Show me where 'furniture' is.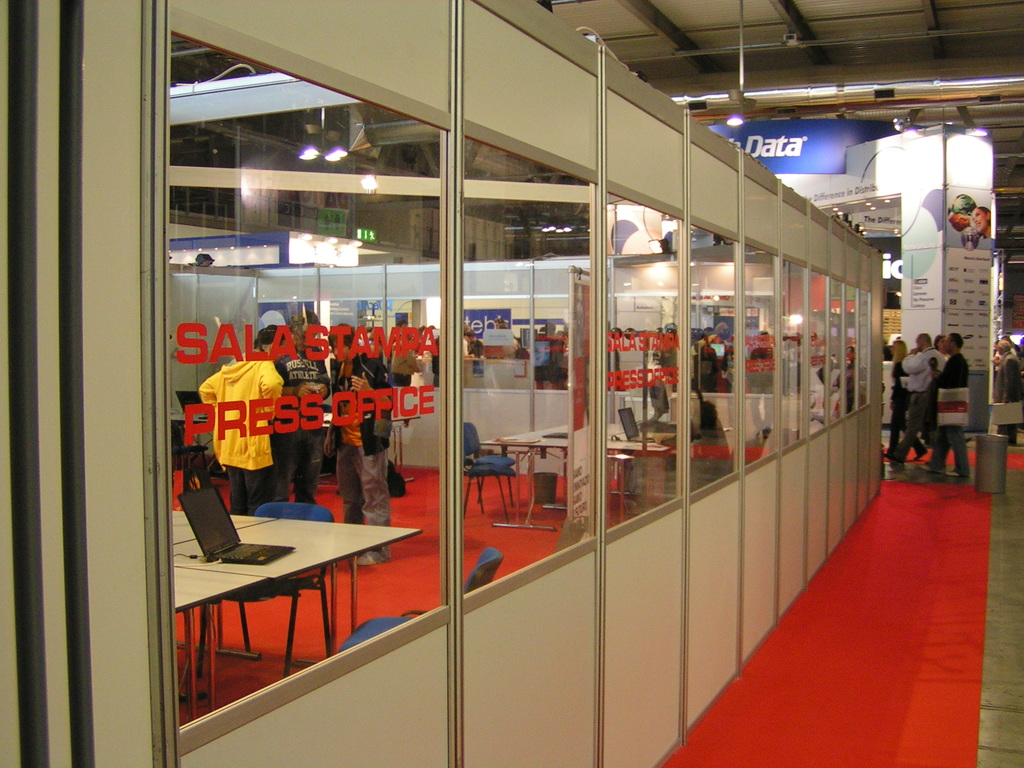
'furniture' is at crop(174, 511, 424, 723).
